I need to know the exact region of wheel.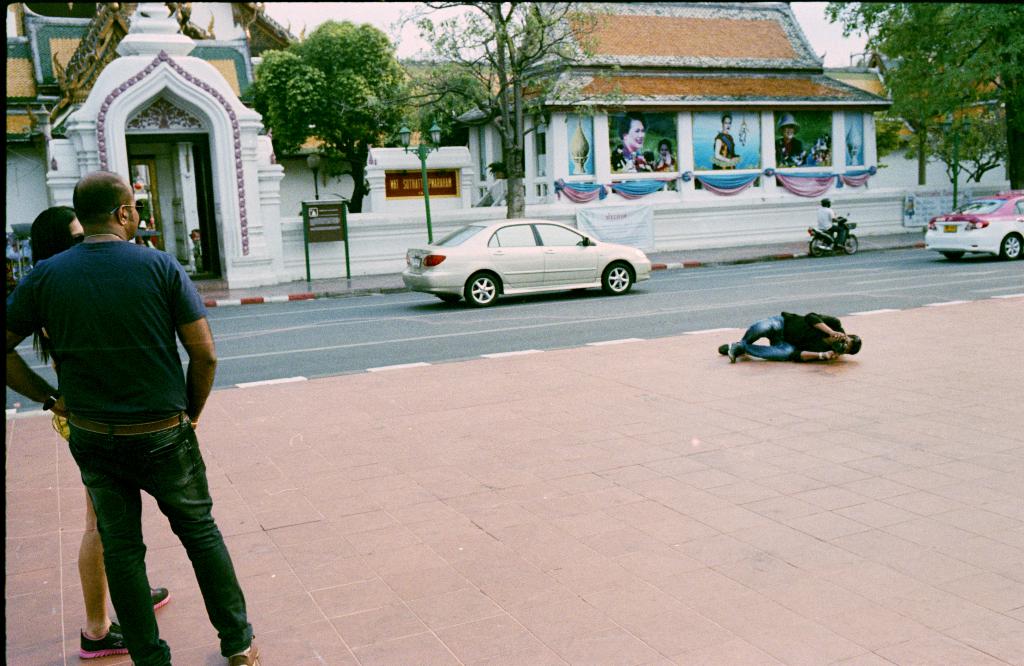
Region: bbox=(810, 236, 825, 256).
